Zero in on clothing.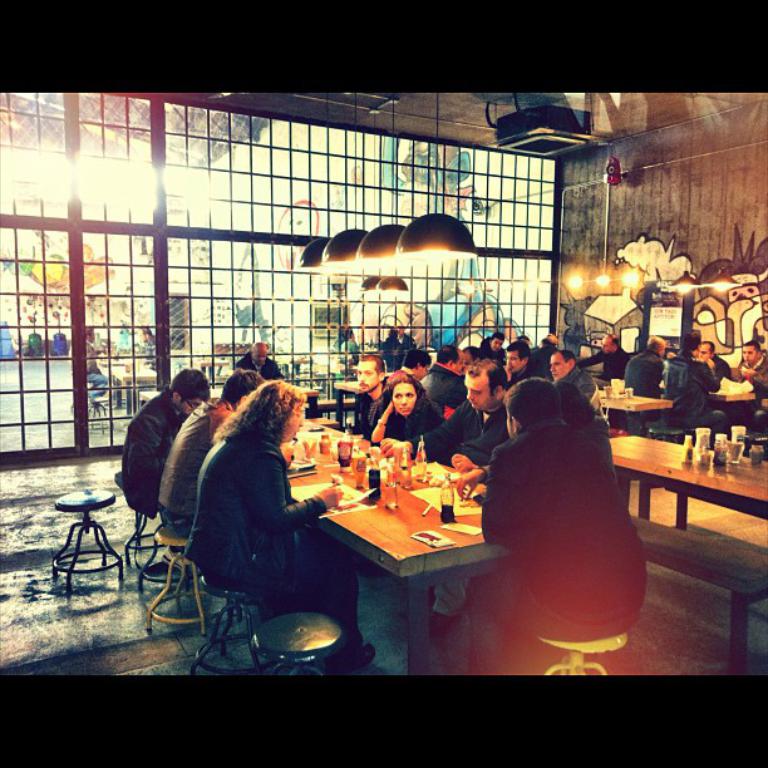
Zeroed in: bbox(468, 566, 649, 671).
